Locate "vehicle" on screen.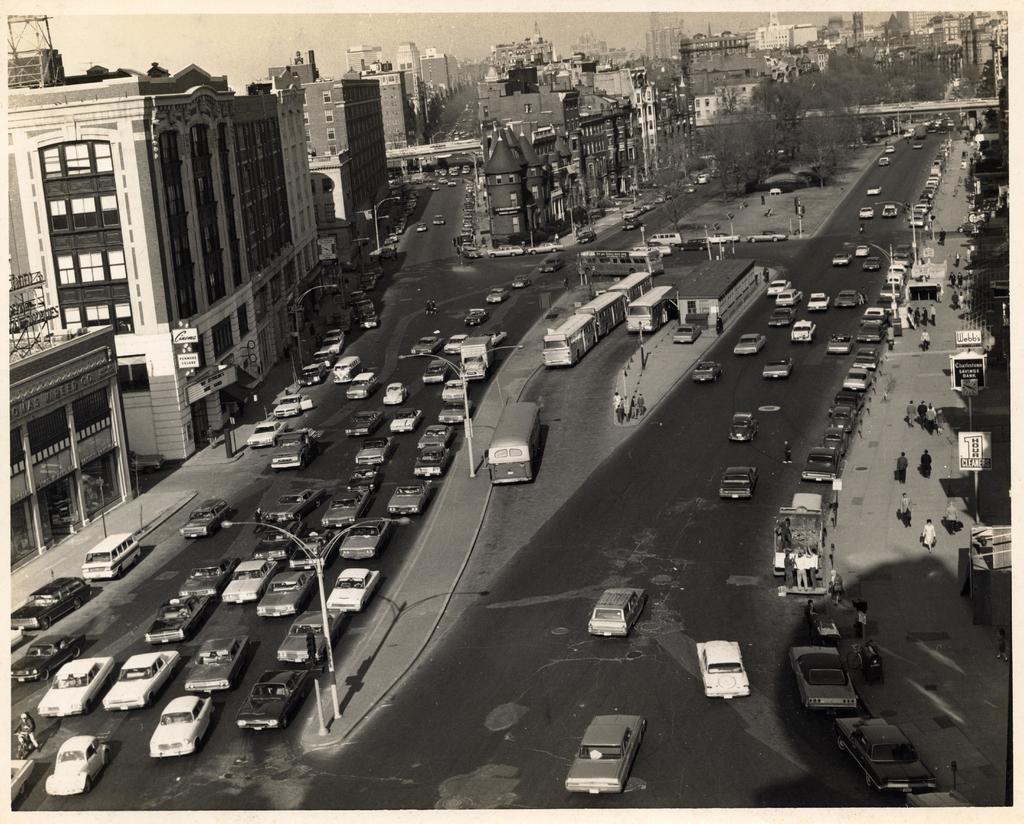
On screen at 267,396,314,419.
